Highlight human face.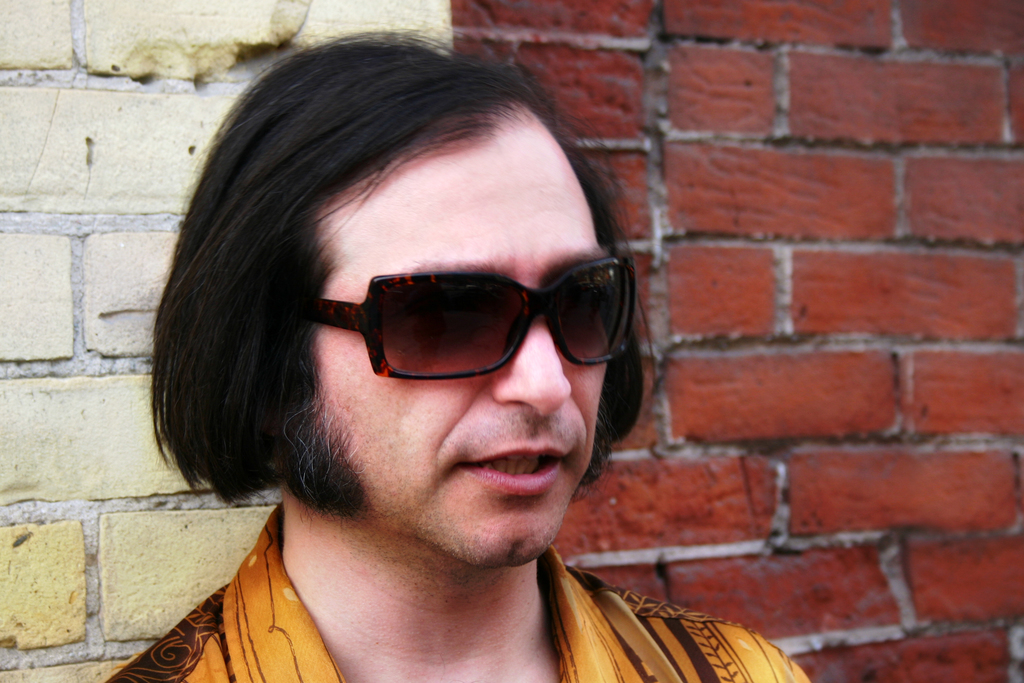
Highlighted region: [left=307, top=121, right=609, bottom=570].
